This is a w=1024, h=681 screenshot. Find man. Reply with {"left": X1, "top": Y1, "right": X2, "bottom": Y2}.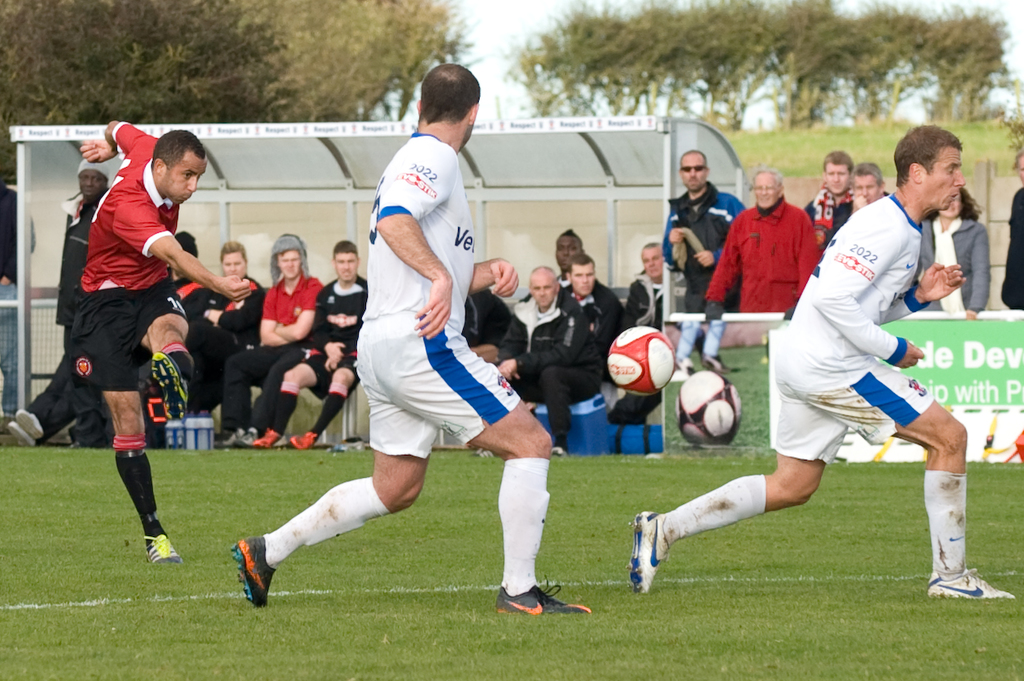
{"left": 50, "top": 157, "right": 103, "bottom": 350}.
